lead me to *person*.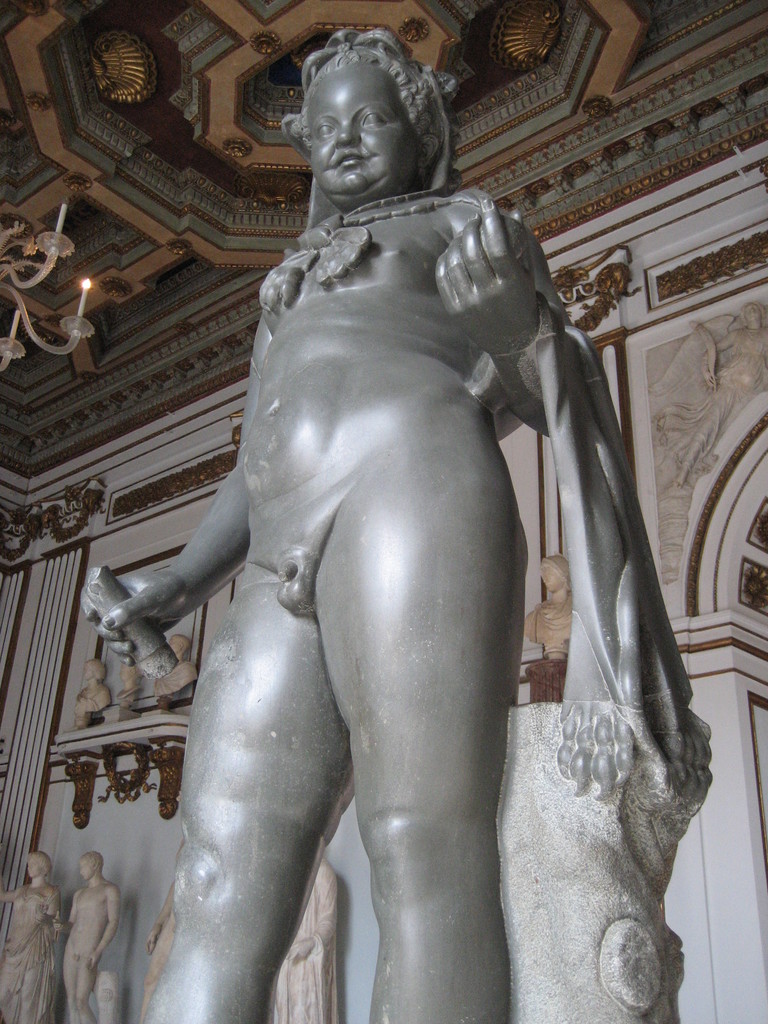
Lead to 0:846:67:1019.
